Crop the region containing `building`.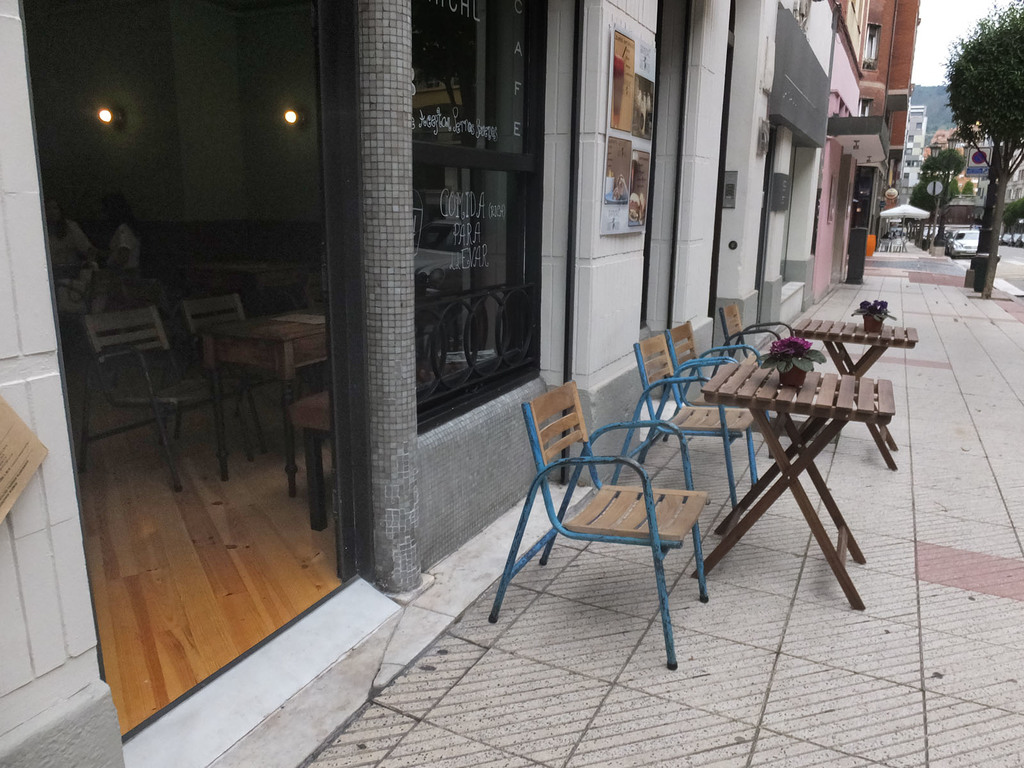
Crop region: x1=816 y1=0 x2=886 y2=303.
